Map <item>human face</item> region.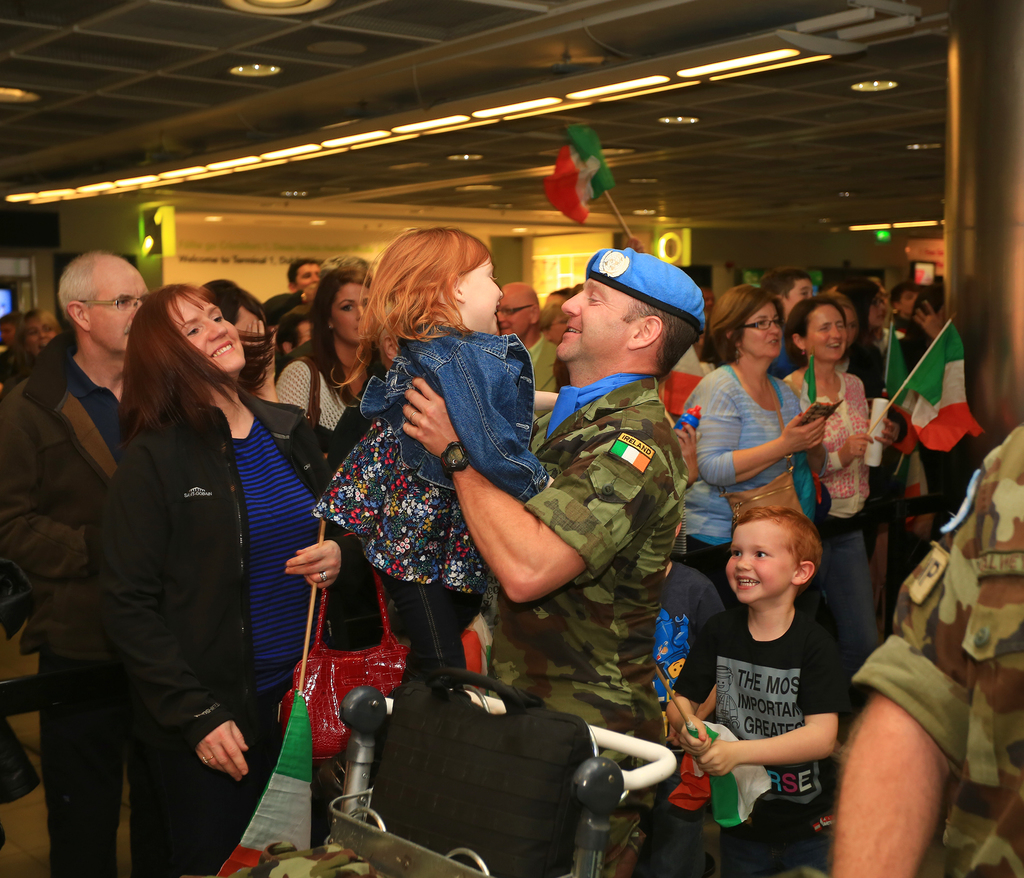
Mapped to pyautogui.locateOnScreen(735, 306, 782, 354).
